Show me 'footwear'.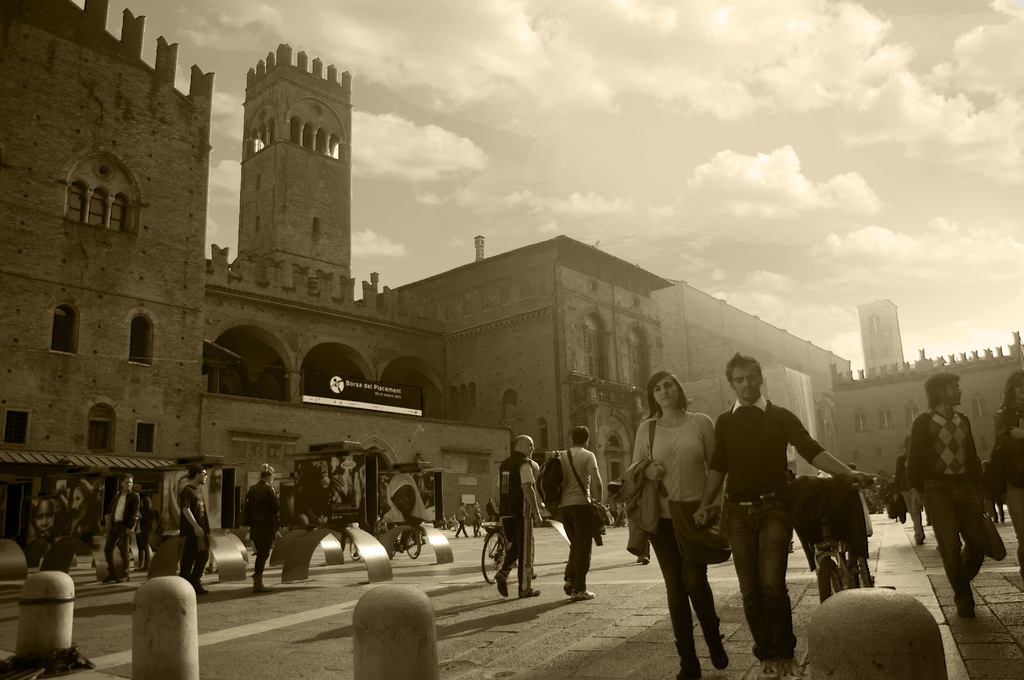
'footwear' is here: 778/661/810/679.
